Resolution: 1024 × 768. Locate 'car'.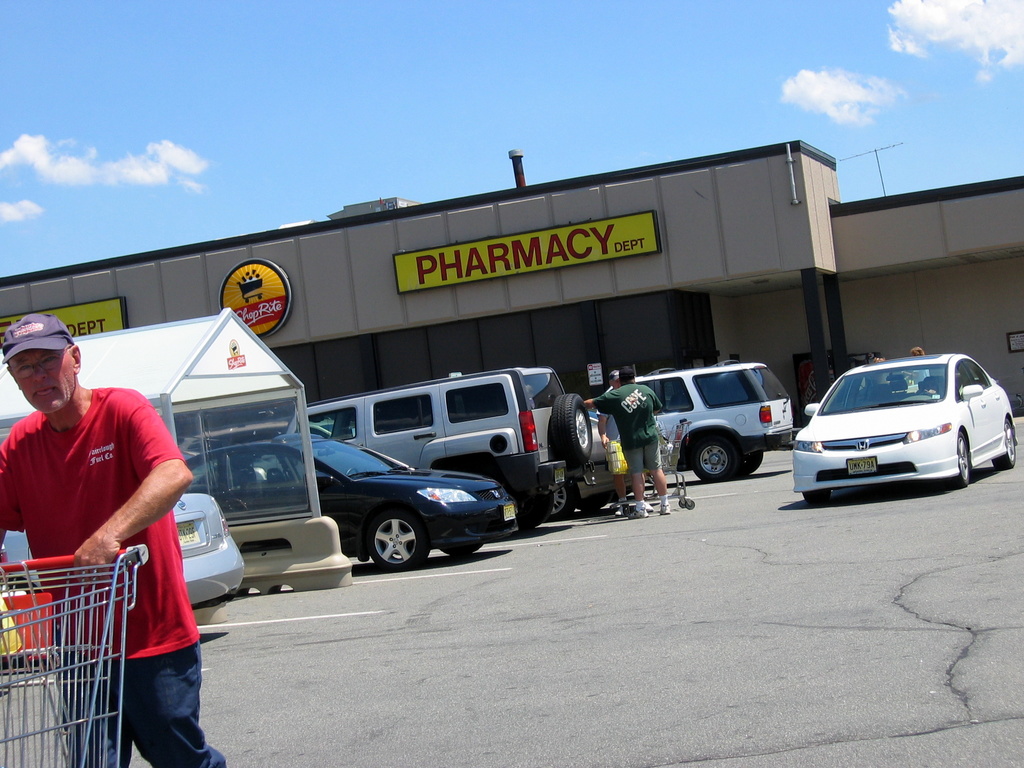
box=[182, 428, 520, 569].
